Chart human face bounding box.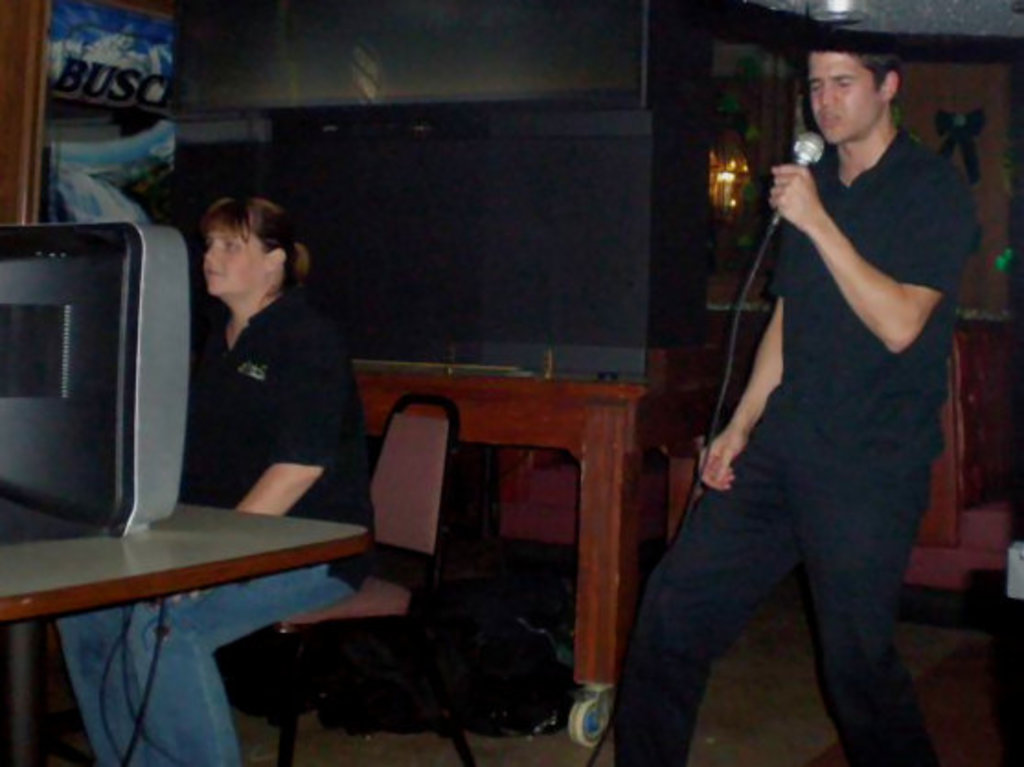
Charted: <box>204,228,265,294</box>.
